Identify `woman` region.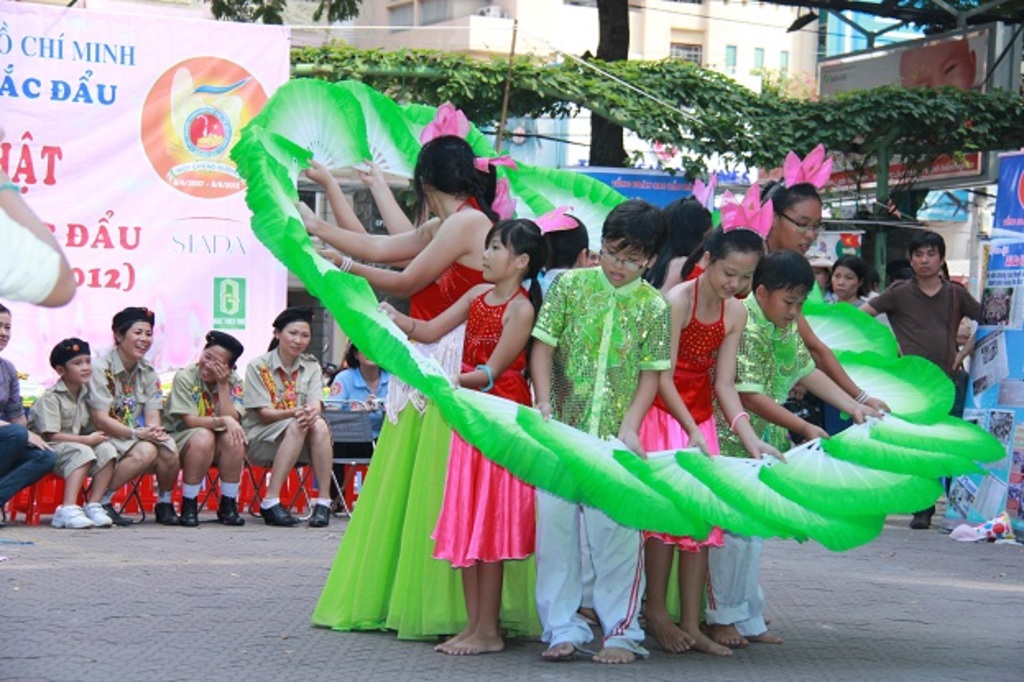
Region: 822 247 879 324.
